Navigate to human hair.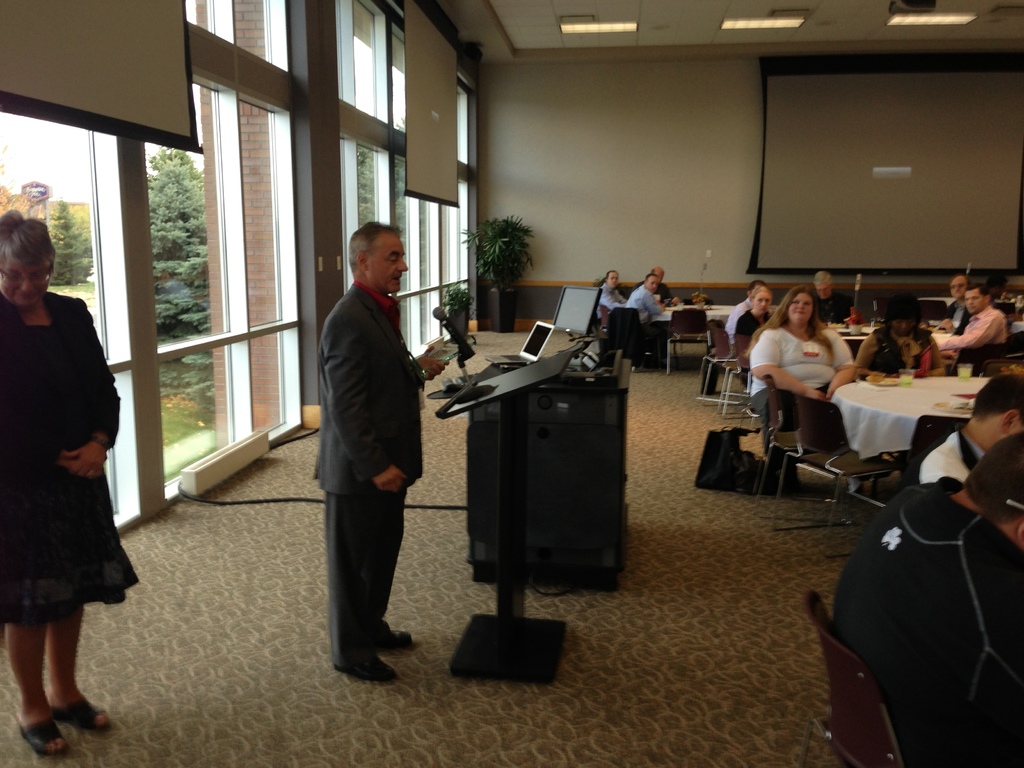
Navigation target: detection(969, 367, 1023, 415).
